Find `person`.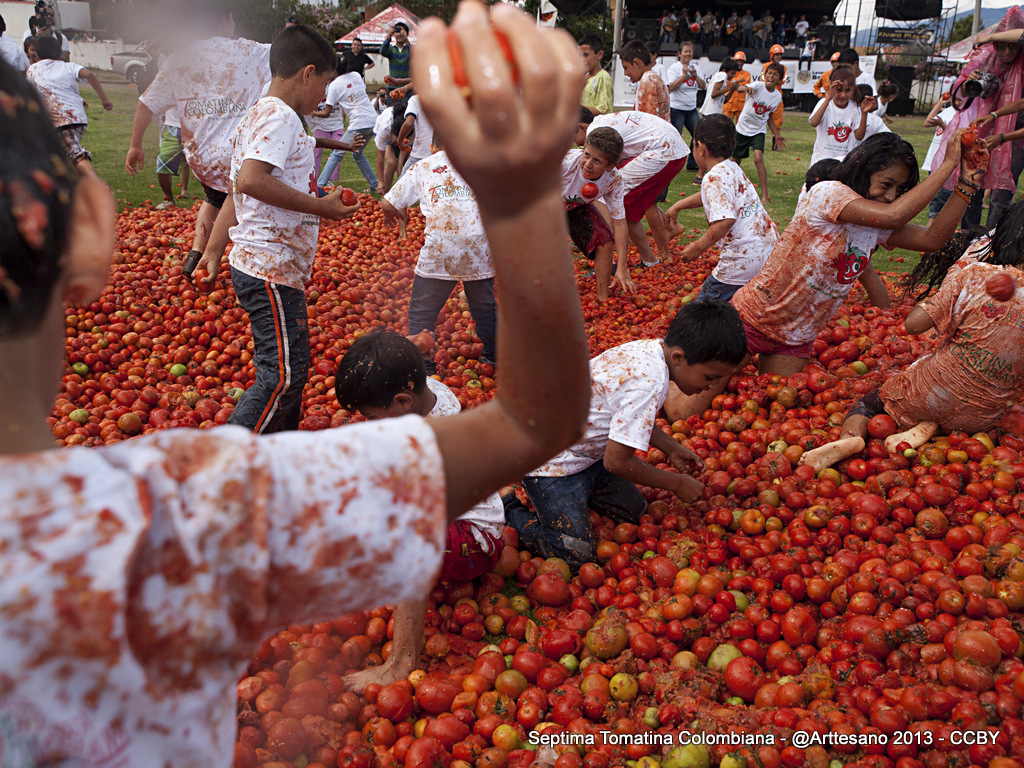
bbox=[795, 72, 876, 216].
